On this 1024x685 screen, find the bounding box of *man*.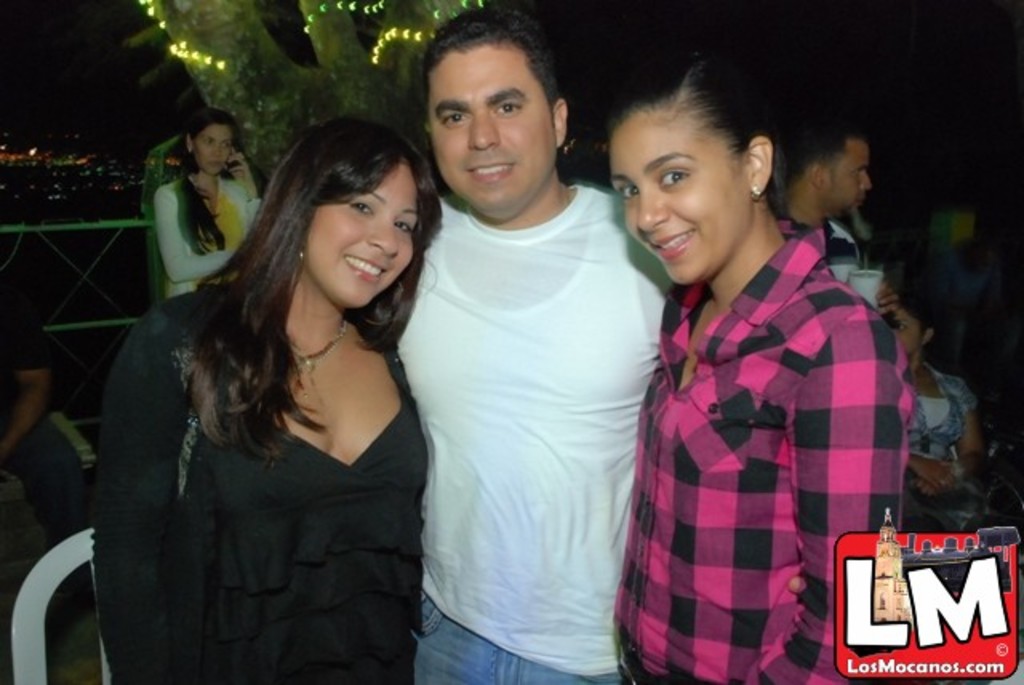
Bounding box: (398,6,682,683).
